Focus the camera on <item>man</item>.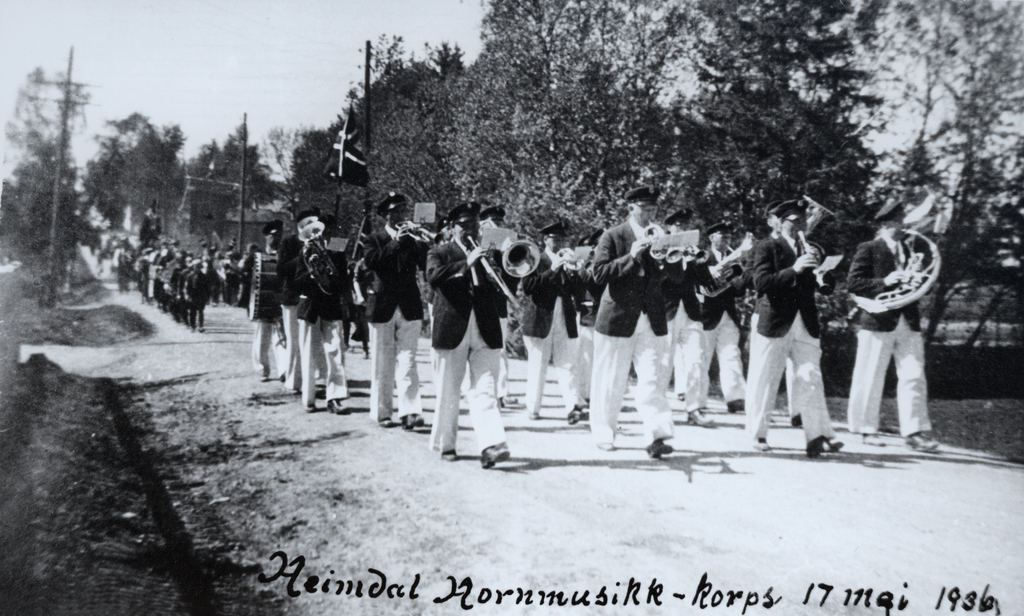
Focus region: l=523, t=217, r=586, b=422.
